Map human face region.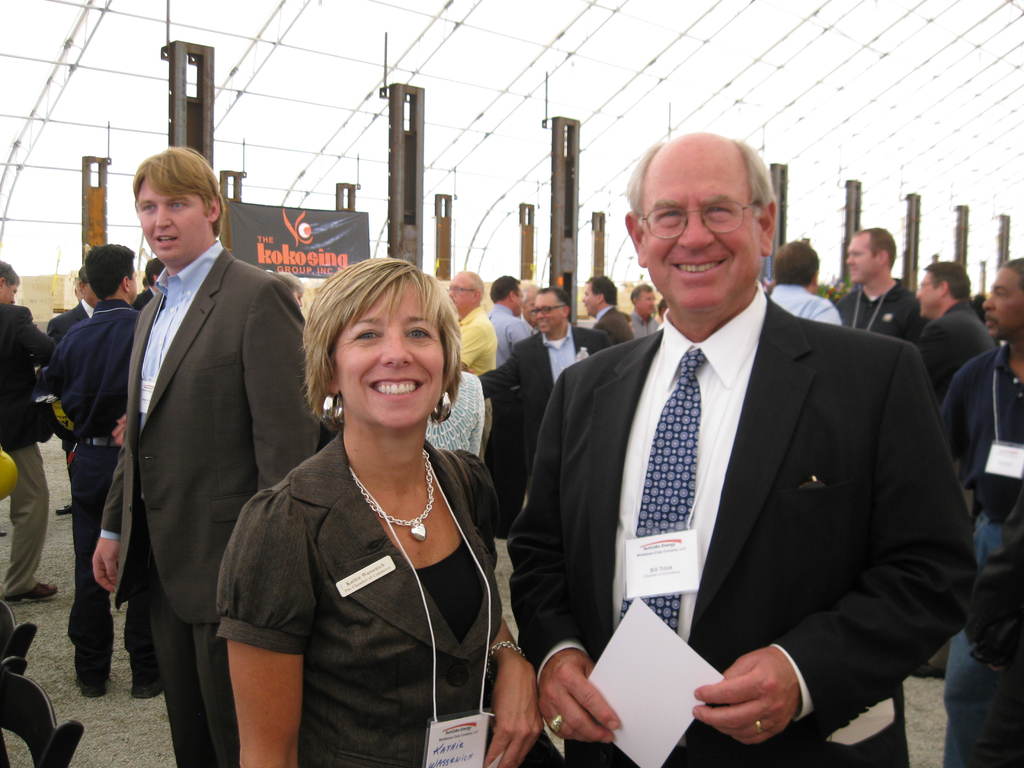
Mapped to select_region(647, 137, 759, 303).
